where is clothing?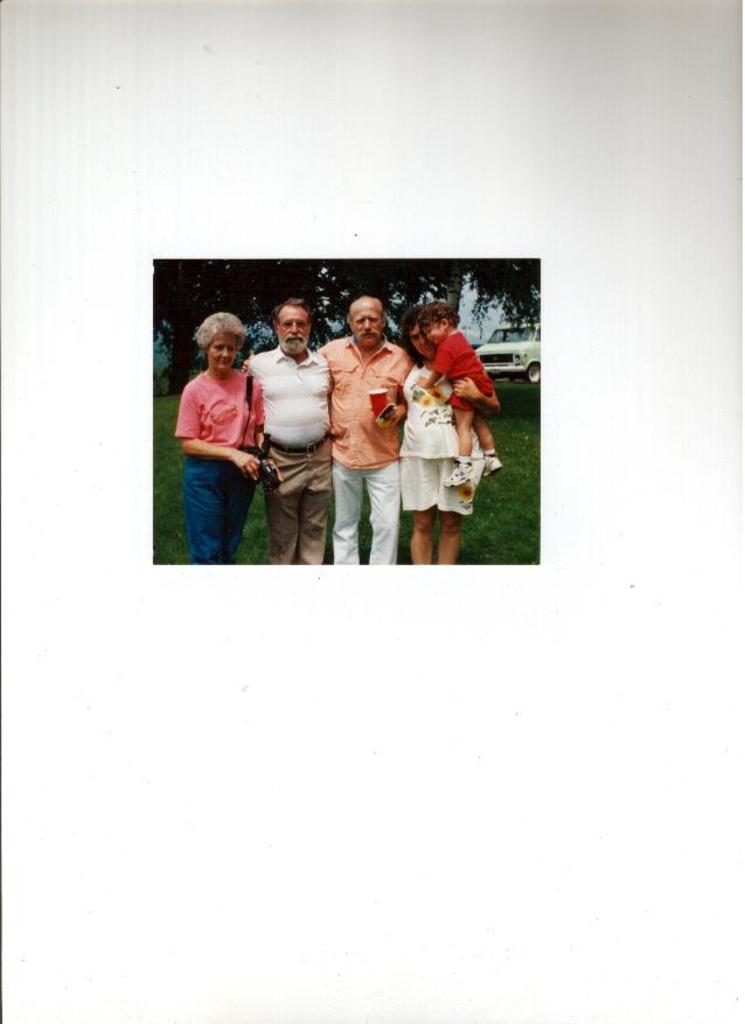
bbox=[169, 369, 257, 569].
